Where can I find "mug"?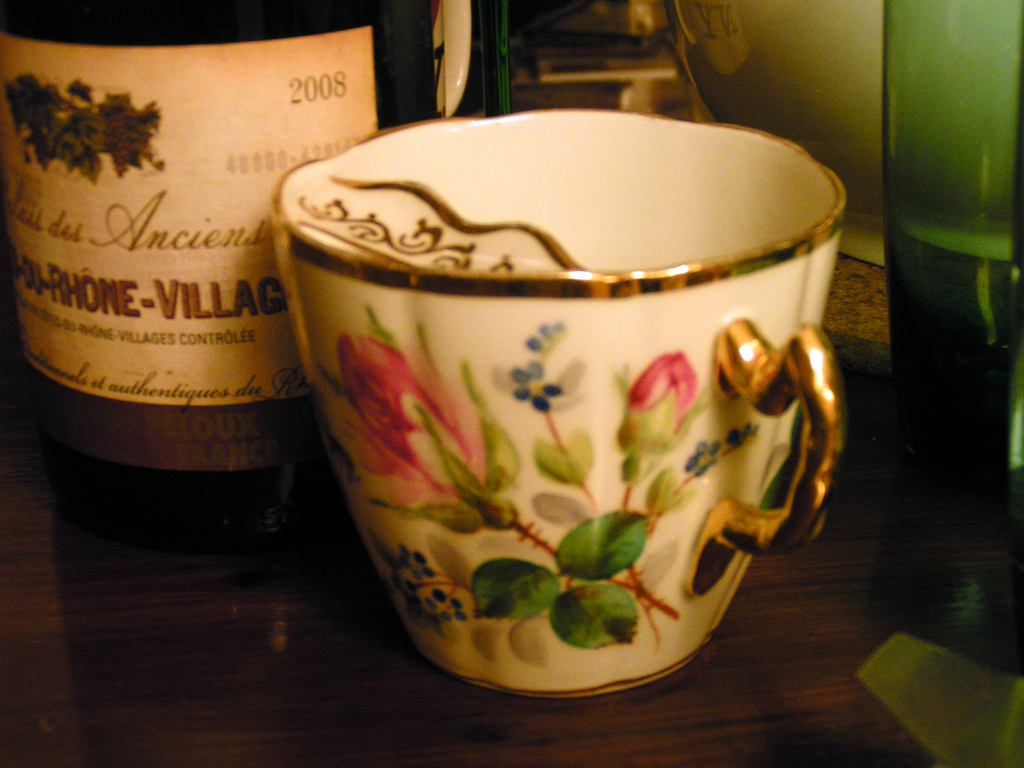
You can find it at region(266, 107, 847, 698).
